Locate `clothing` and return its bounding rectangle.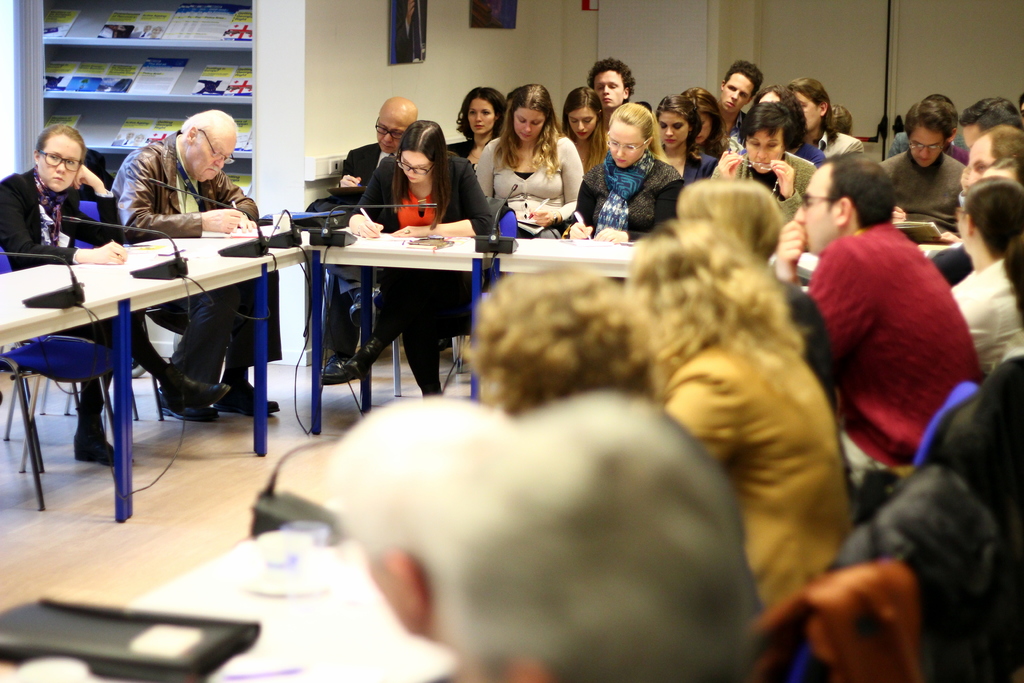
<box>661,328,851,614</box>.
